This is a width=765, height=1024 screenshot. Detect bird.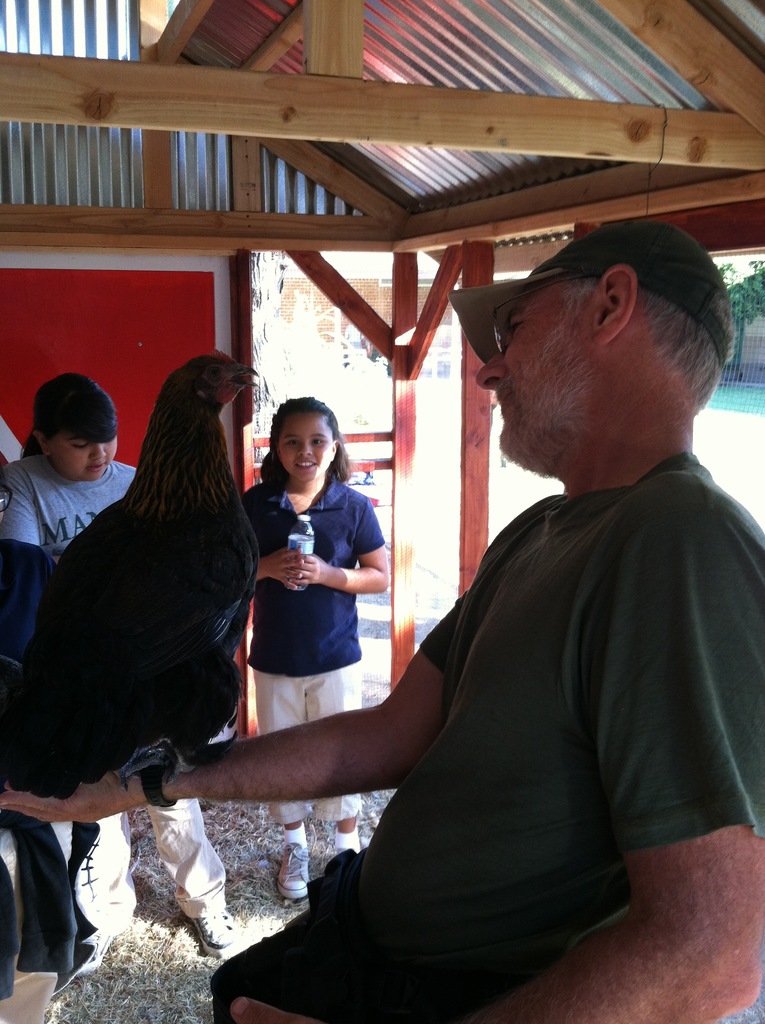
bbox=[4, 348, 271, 792].
